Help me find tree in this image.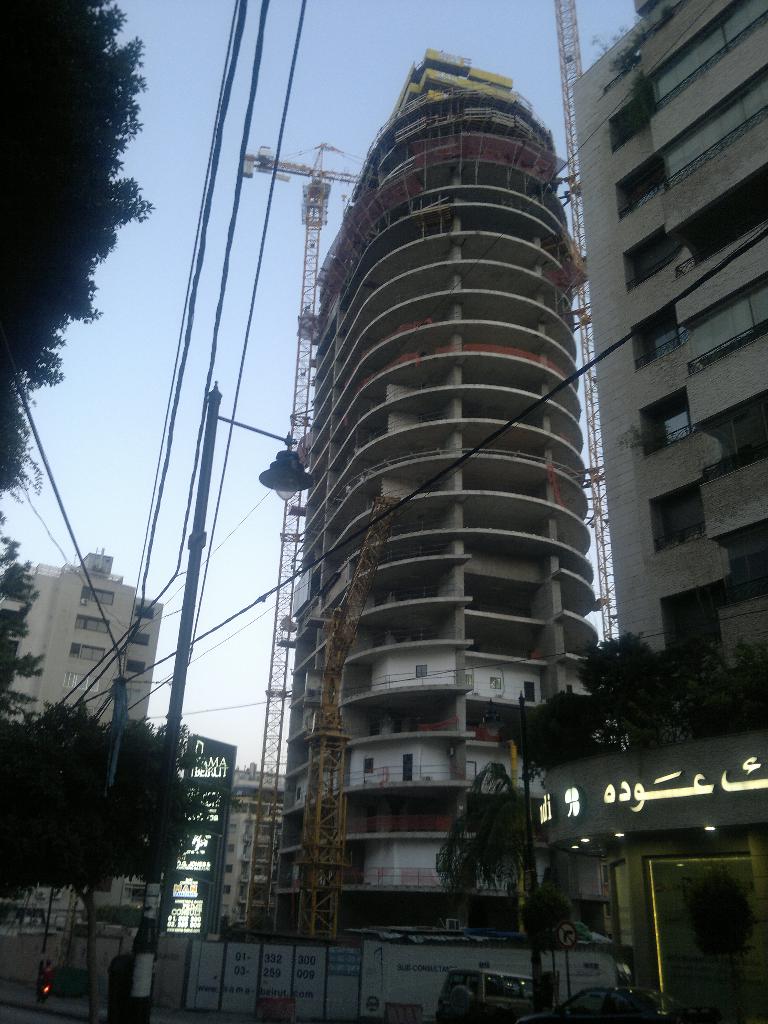
Found it: [left=0, top=691, right=209, bottom=1014].
